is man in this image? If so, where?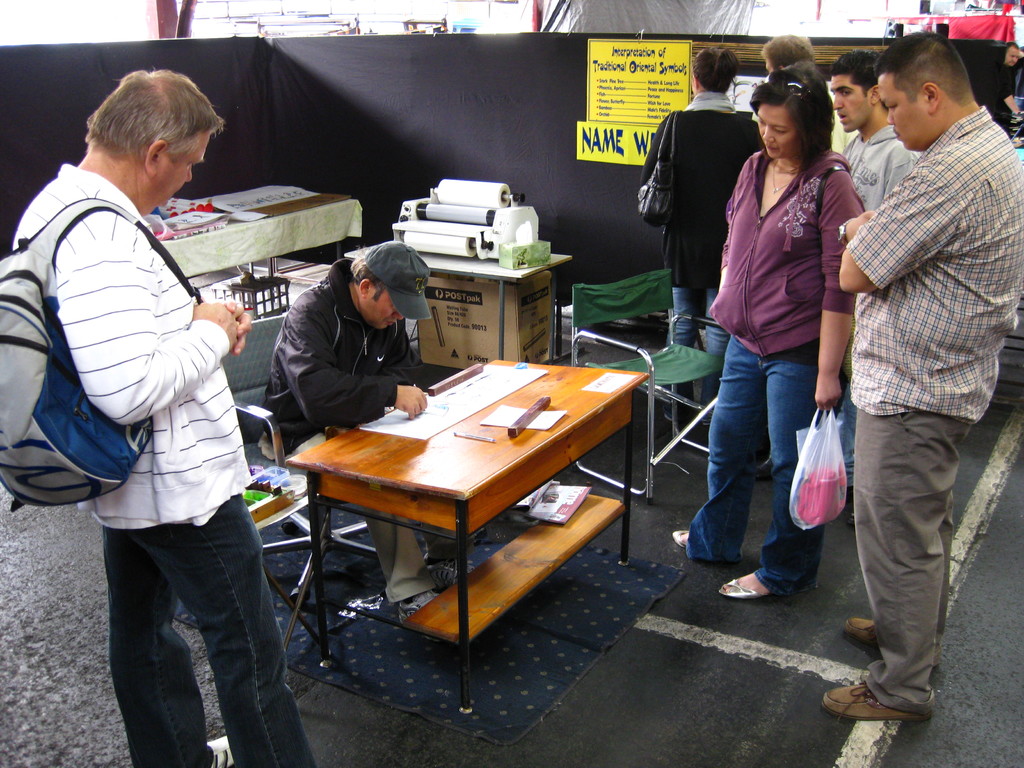
Yes, at {"left": 633, "top": 43, "right": 776, "bottom": 445}.
